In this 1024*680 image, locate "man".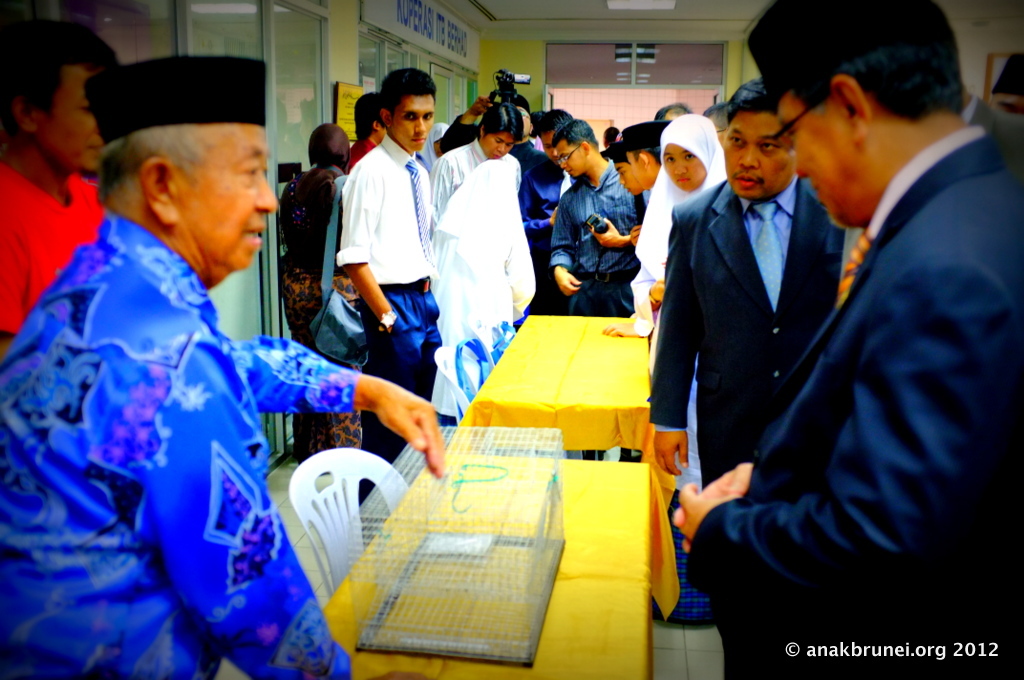
Bounding box: detection(544, 95, 631, 308).
